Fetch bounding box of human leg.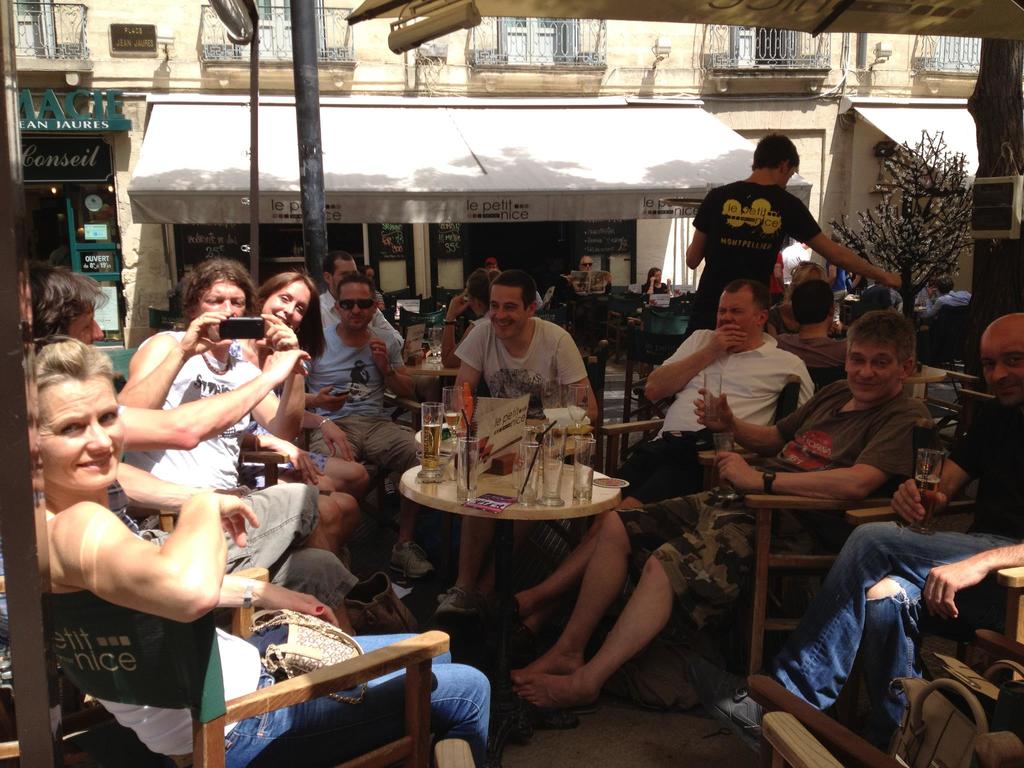
Bbox: 272, 540, 362, 631.
